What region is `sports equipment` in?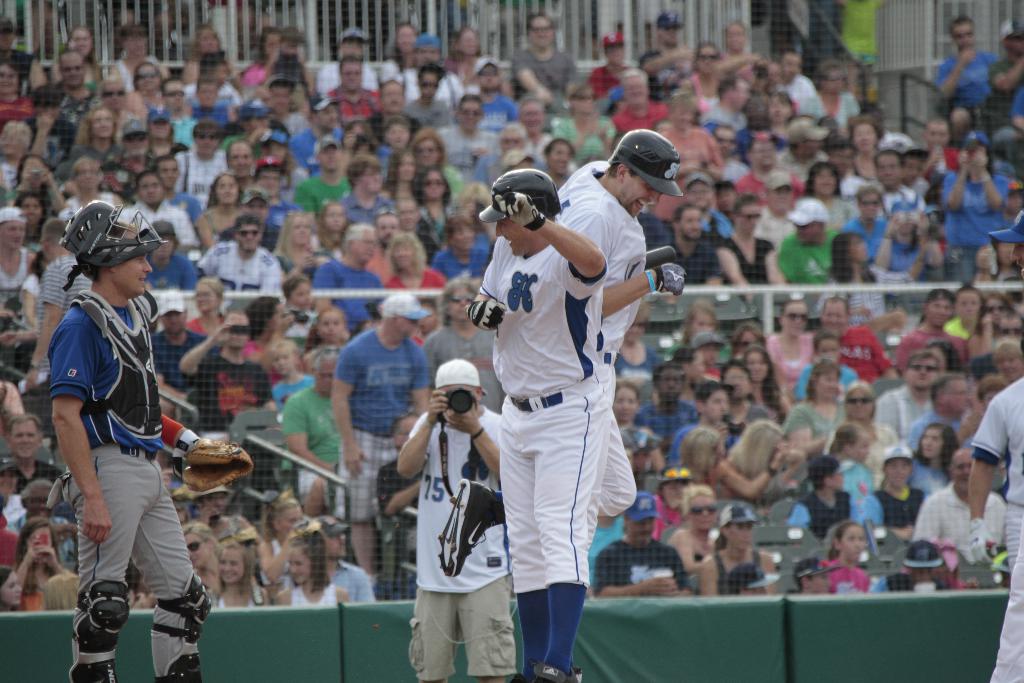
select_region(59, 201, 172, 293).
